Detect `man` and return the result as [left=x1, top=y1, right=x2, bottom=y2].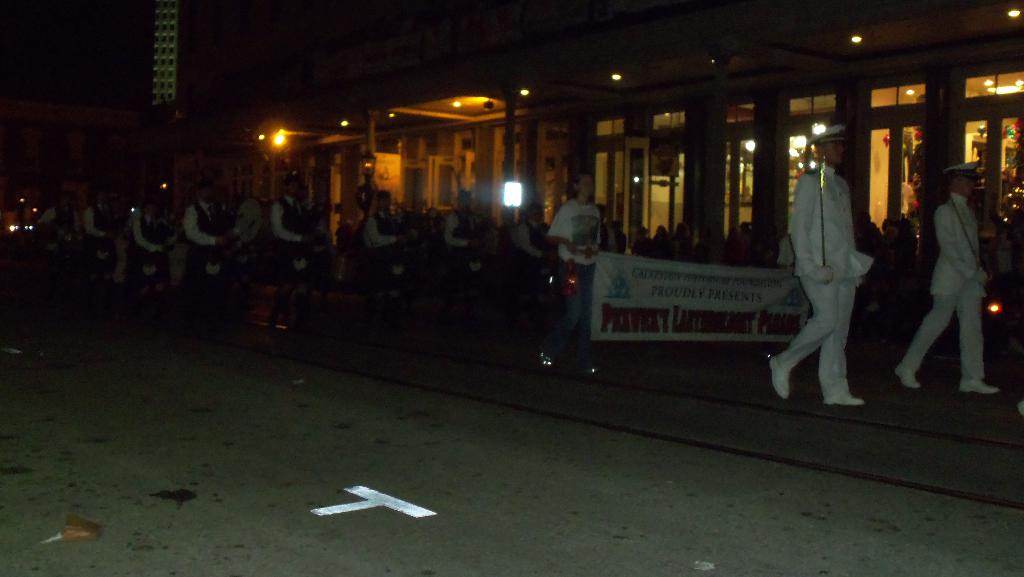
[left=922, top=141, right=1011, bottom=406].
